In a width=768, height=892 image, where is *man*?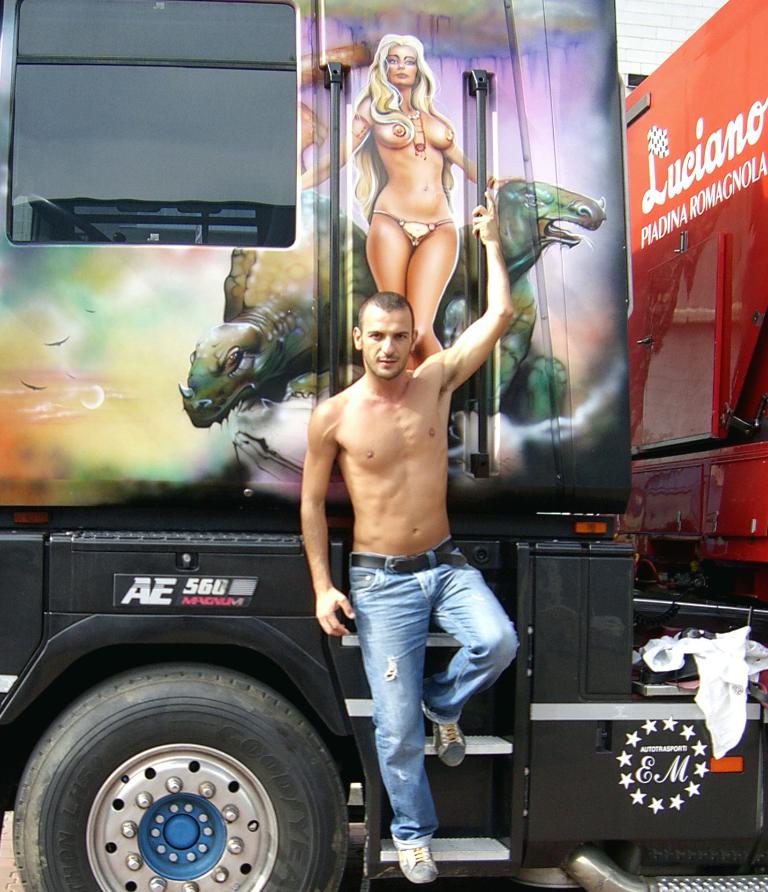
x1=302, y1=186, x2=516, y2=881.
